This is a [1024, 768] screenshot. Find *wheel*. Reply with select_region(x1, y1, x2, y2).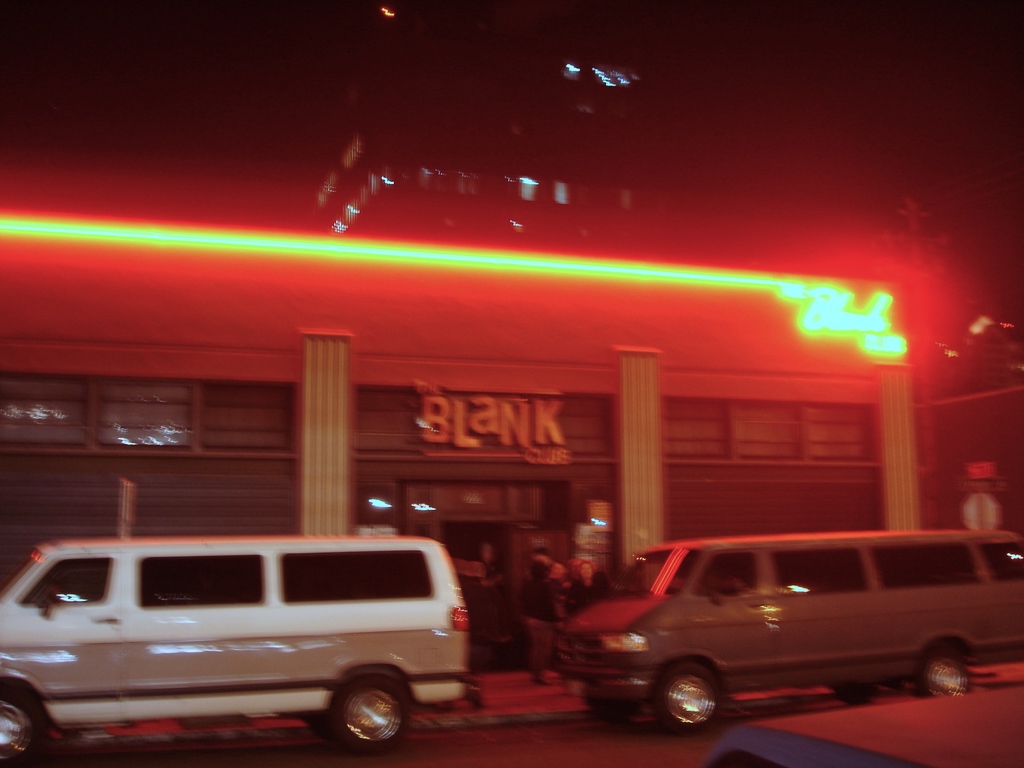
select_region(913, 646, 970, 696).
